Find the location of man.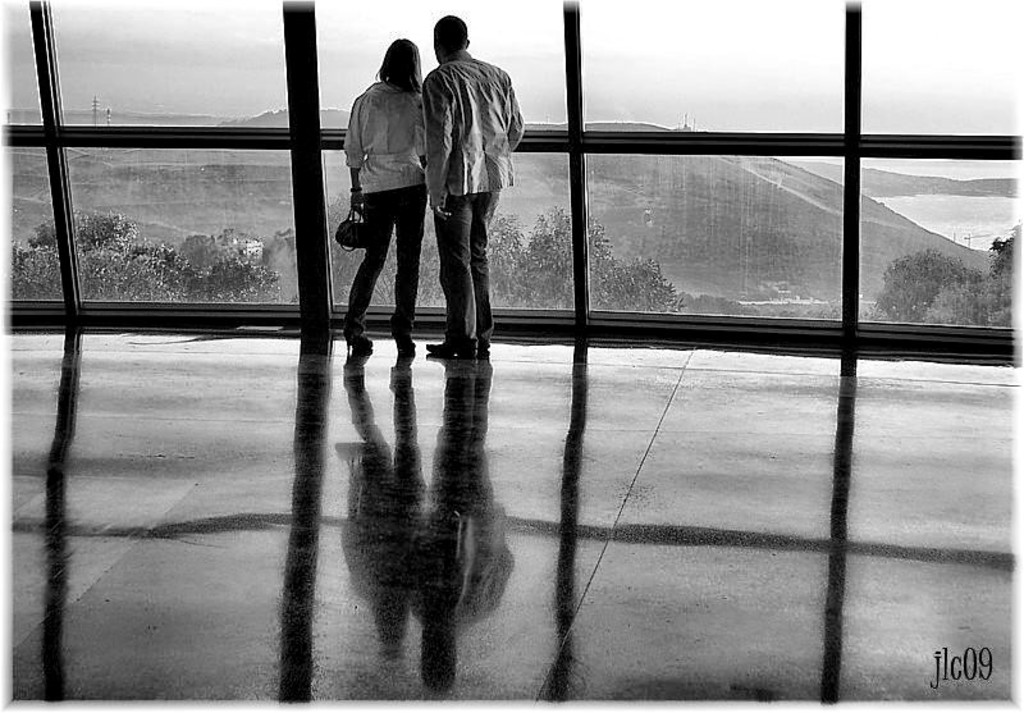
Location: (411,4,526,369).
